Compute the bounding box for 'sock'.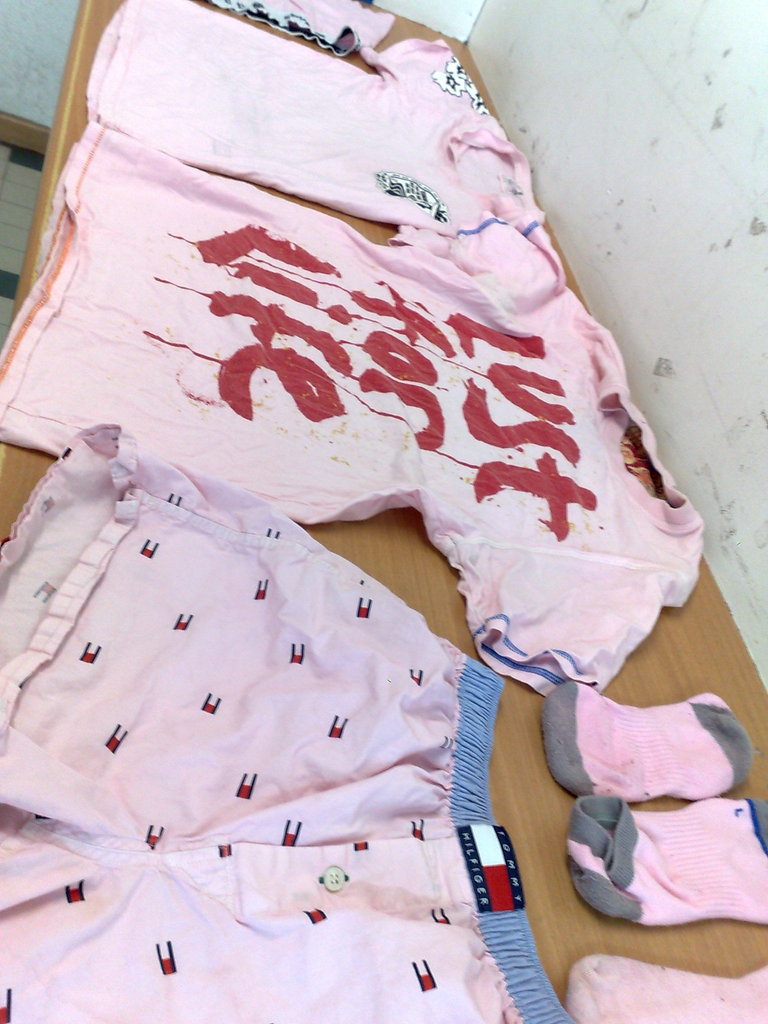
<bbox>564, 952, 767, 1022</bbox>.
